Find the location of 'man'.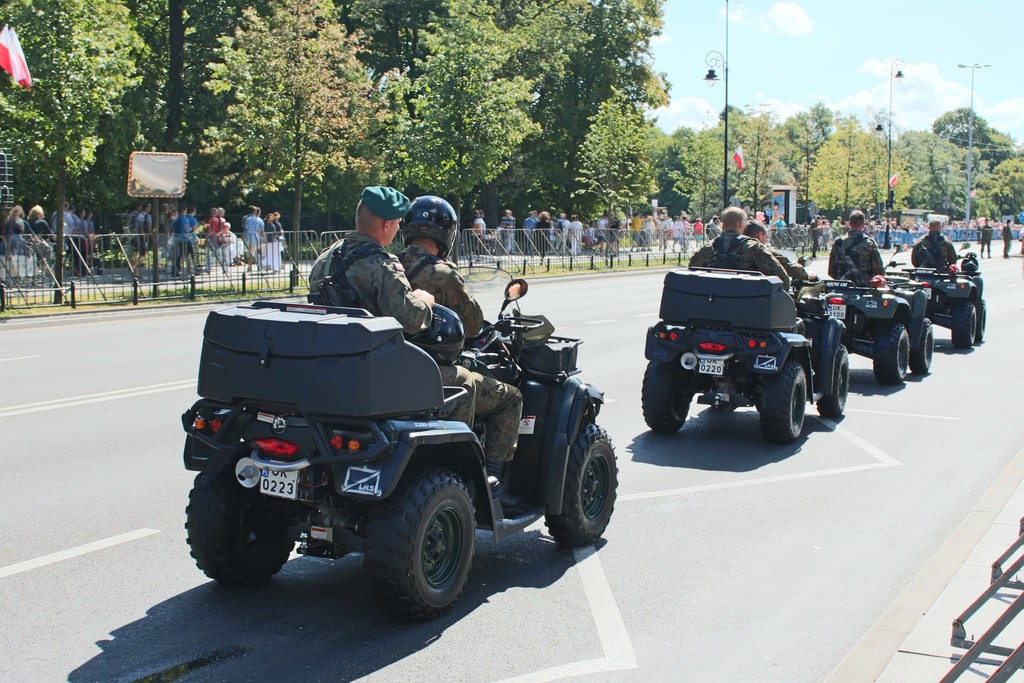
Location: 977:218:993:259.
